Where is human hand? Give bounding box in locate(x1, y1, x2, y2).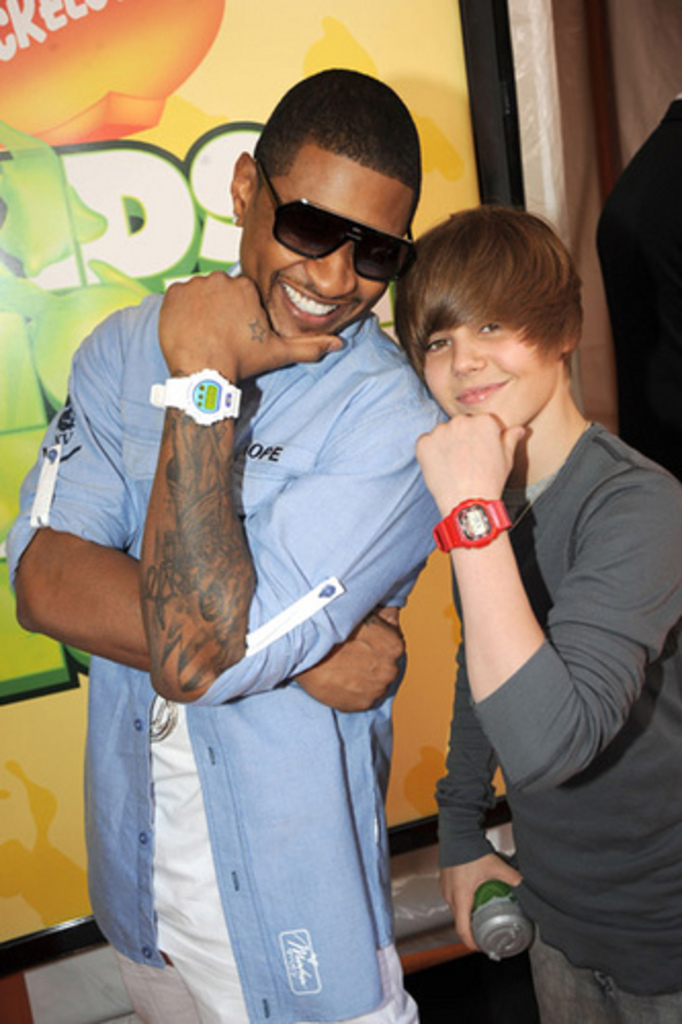
locate(295, 608, 410, 719).
